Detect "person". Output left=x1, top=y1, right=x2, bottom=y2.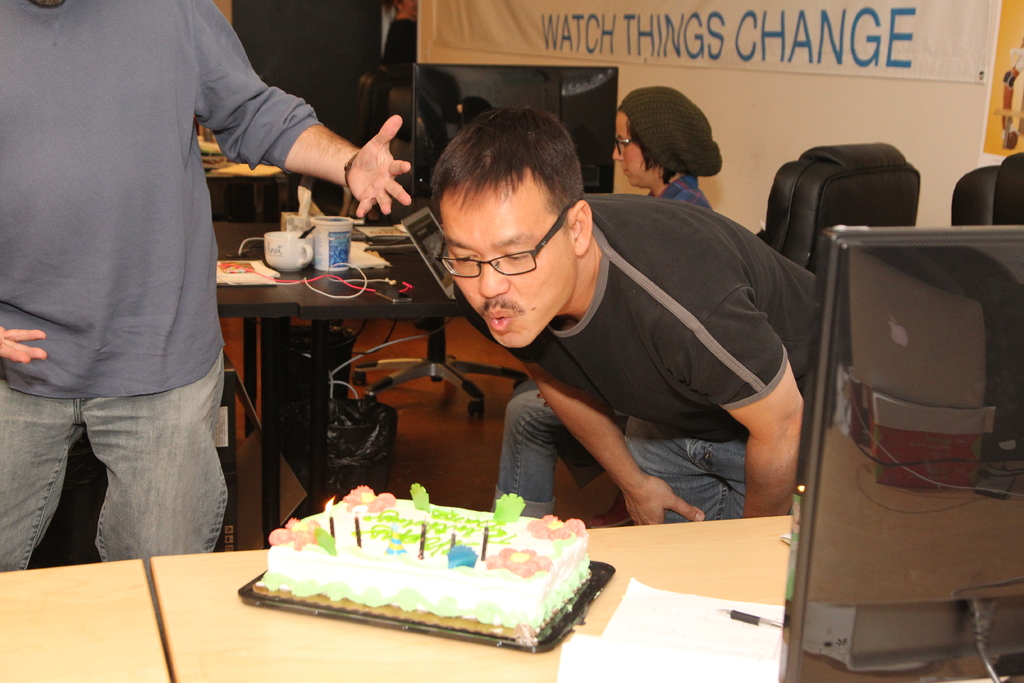
left=494, top=80, right=716, bottom=525.
